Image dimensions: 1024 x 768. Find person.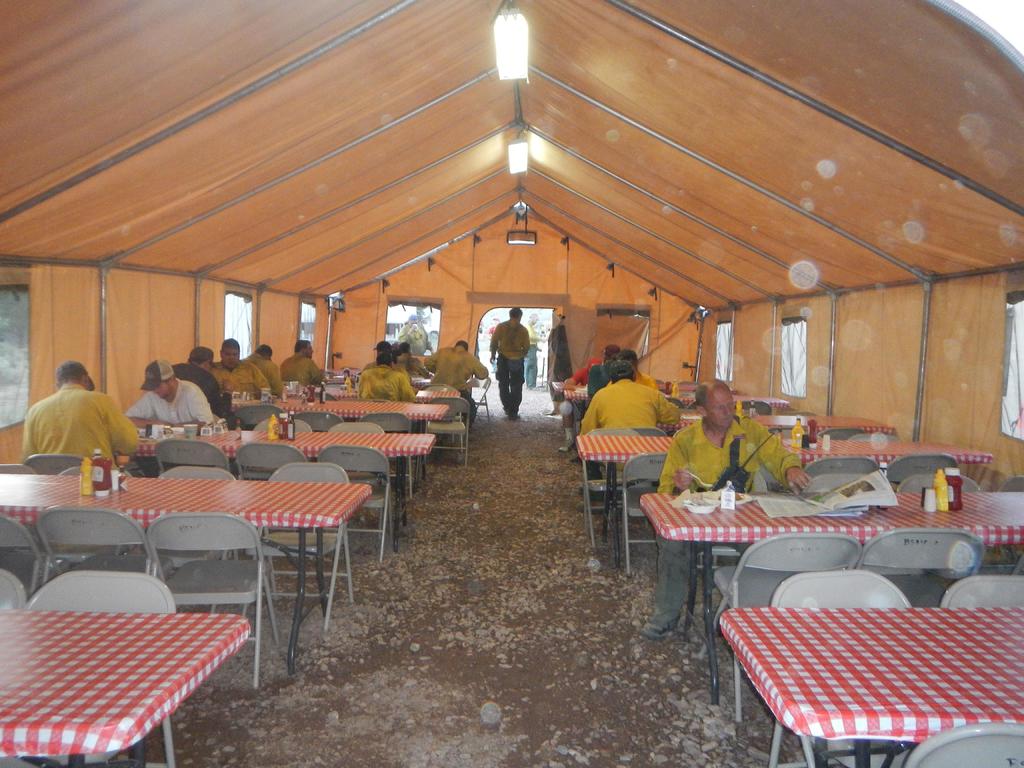
<region>582, 346, 632, 397</region>.
